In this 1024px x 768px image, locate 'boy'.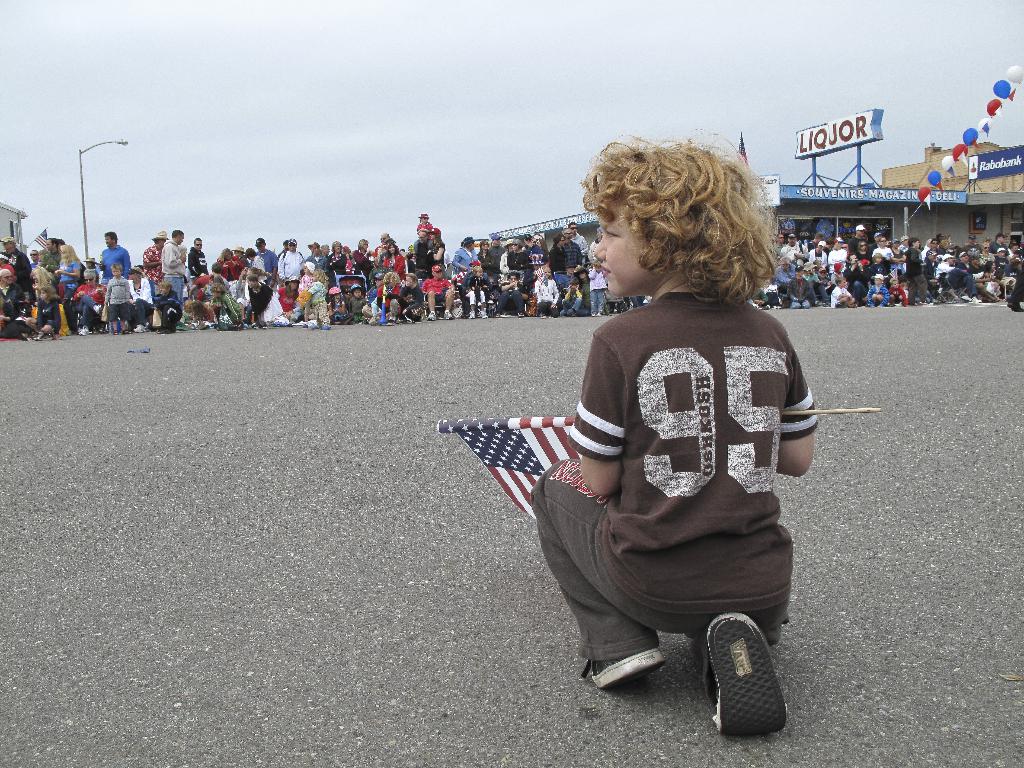
Bounding box: region(349, 287, 367, 323).
